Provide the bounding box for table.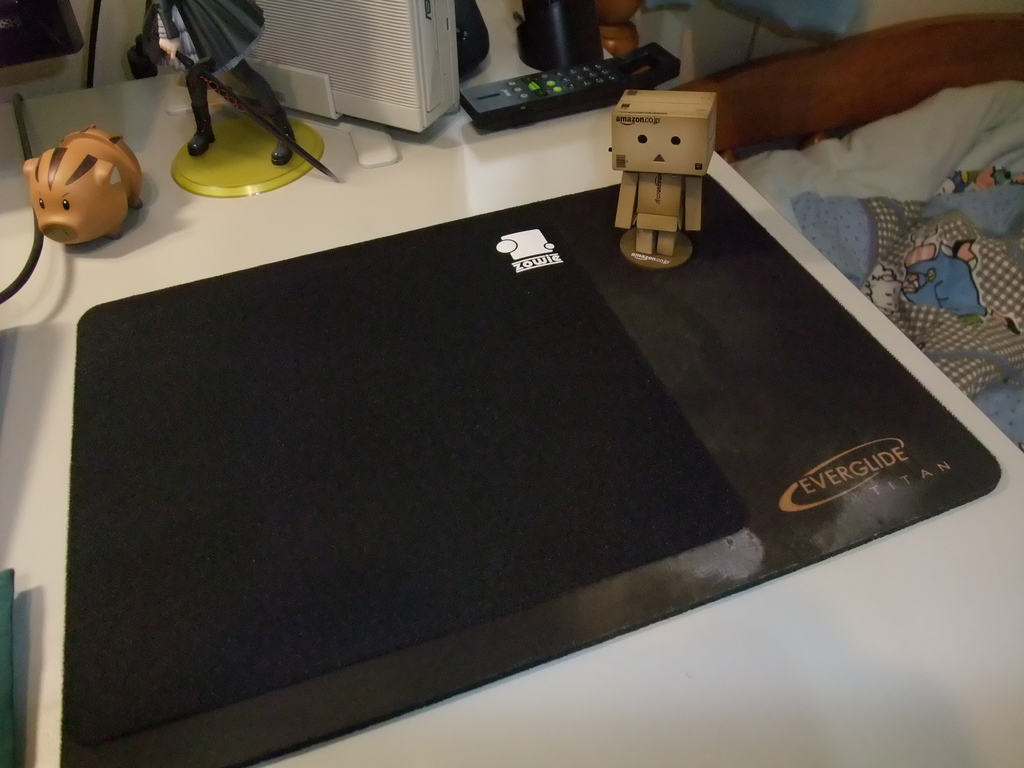
bbox=[0, 68, 1023, 767].
